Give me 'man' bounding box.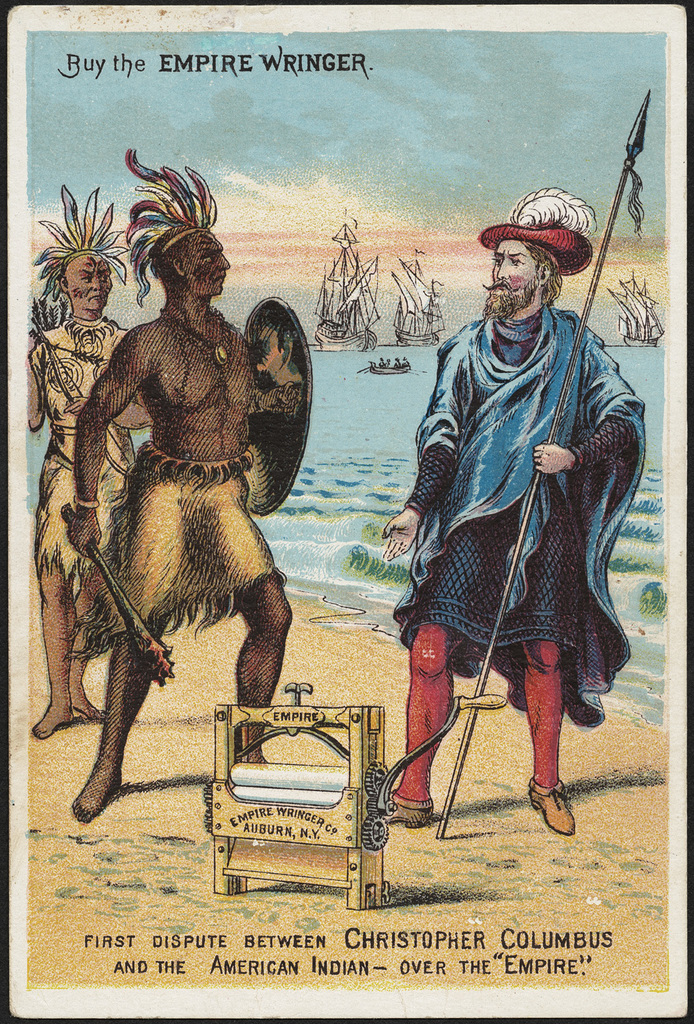
25 180 152 743.
